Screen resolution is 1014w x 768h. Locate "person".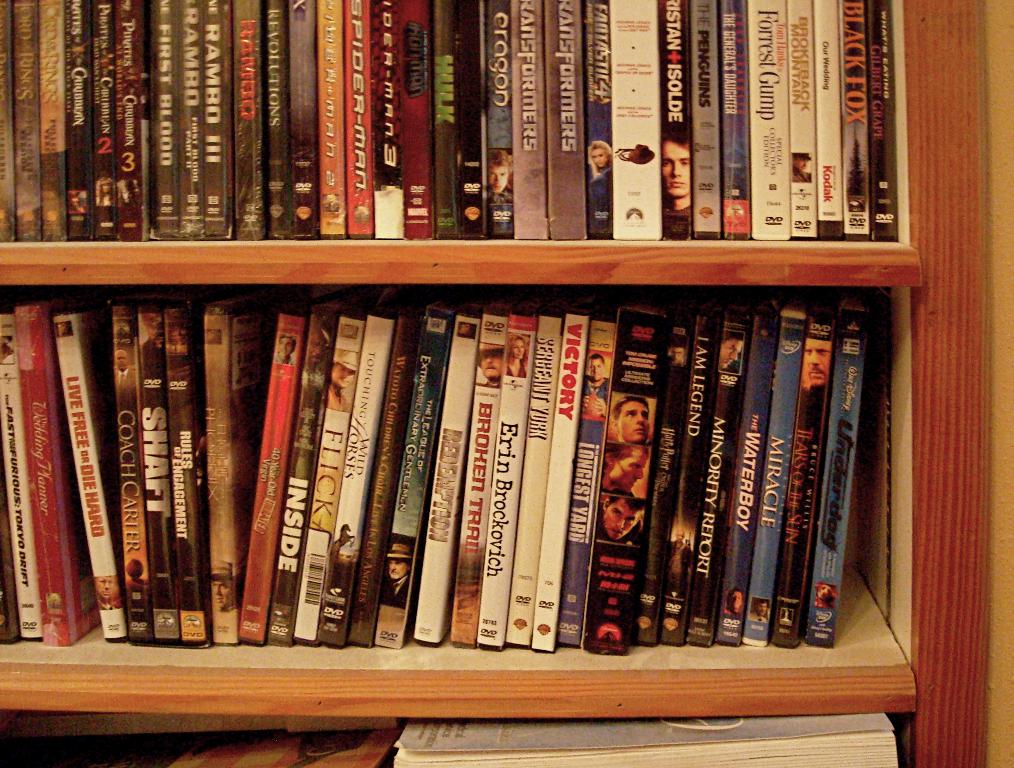
(x1=611, y1=391, x2=653, y2=444).
